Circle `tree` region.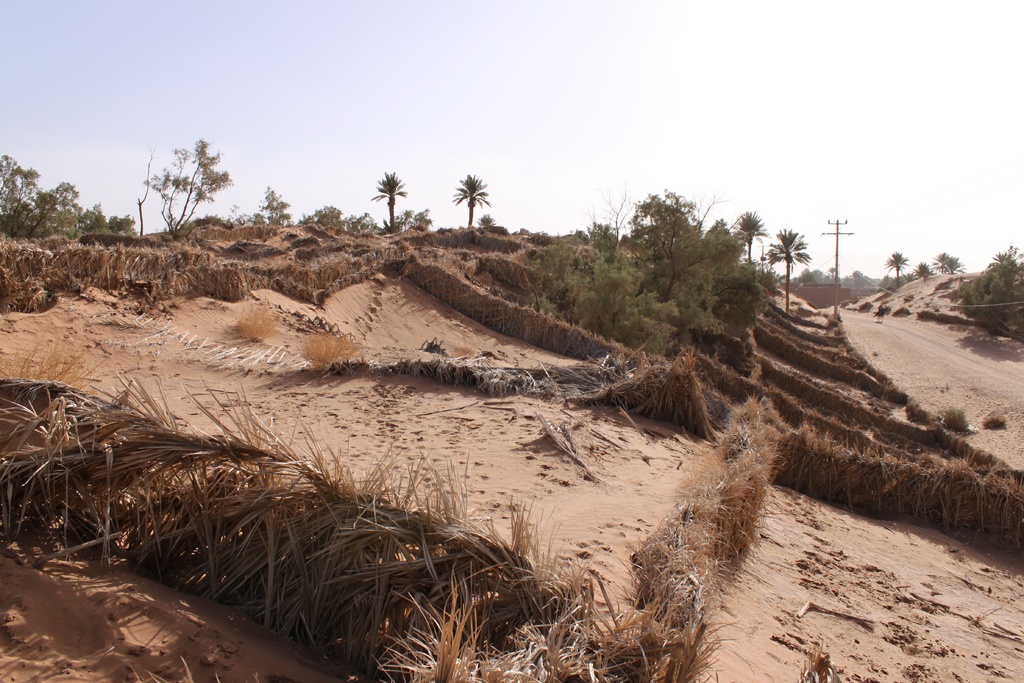
Region: 884, 250, 913, 290.
